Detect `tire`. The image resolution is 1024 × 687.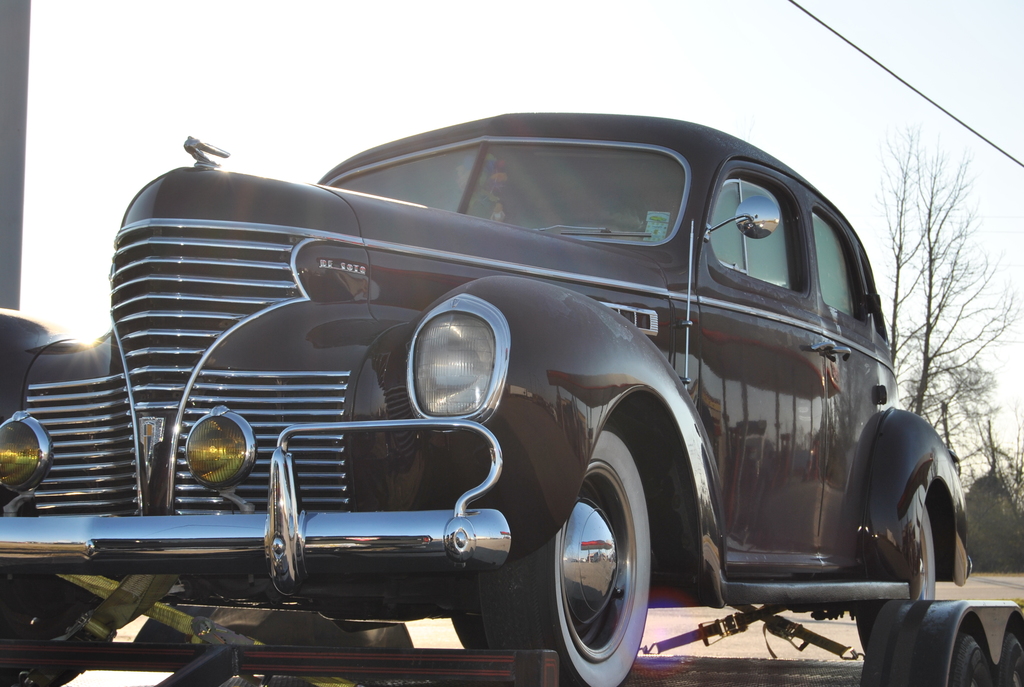
{"left": 952, "top": 629, "right": 992, "bottom": 686}.
